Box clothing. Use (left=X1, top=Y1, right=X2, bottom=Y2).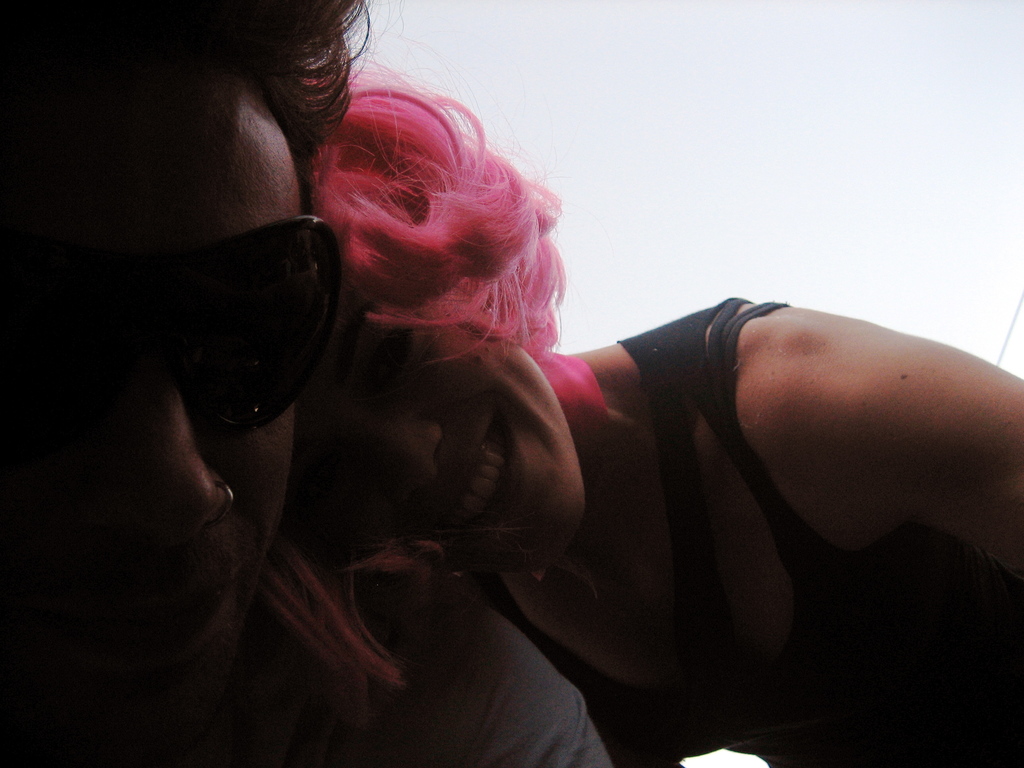
(left=319, top=554, right=612, bottom=767).
